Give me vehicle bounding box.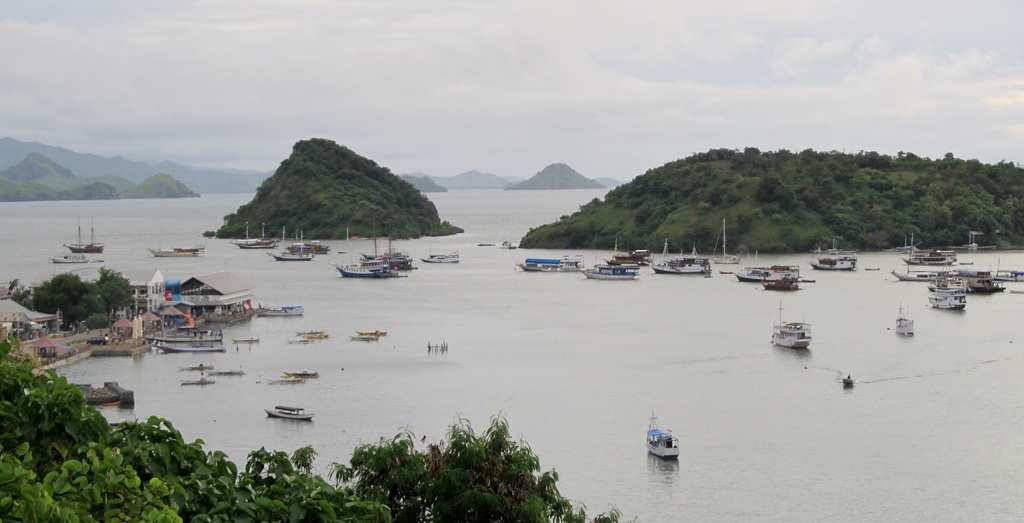
(518, 251, 586, 273).
